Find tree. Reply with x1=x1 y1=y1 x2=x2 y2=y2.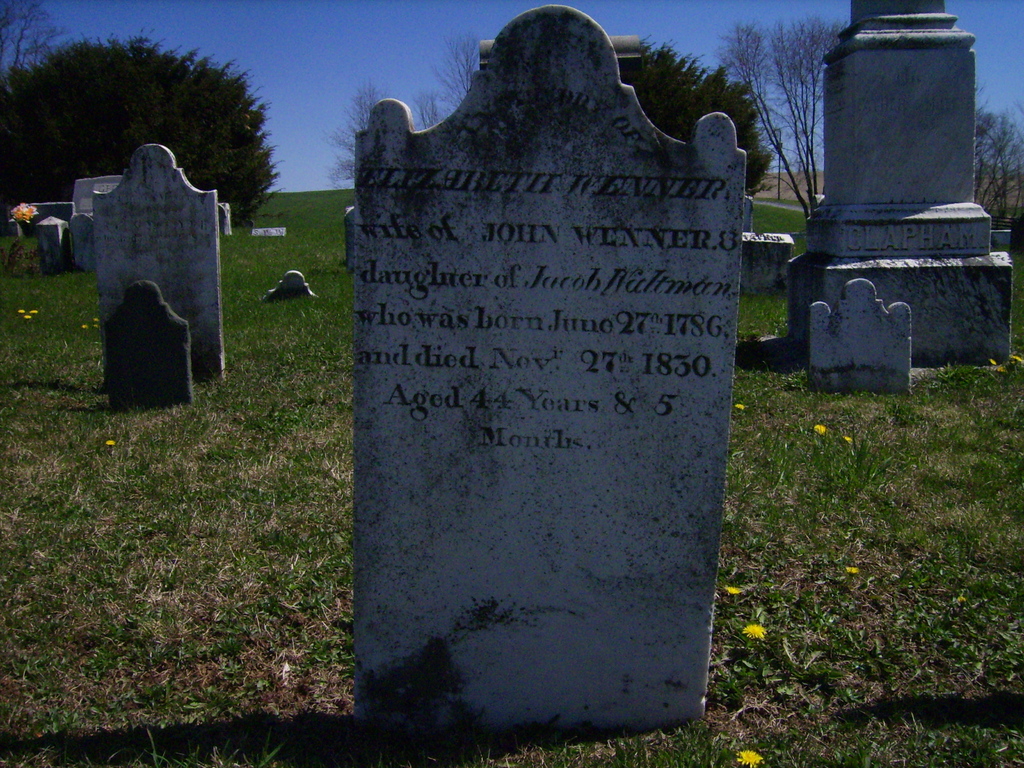
x1=412 y1=29 x2=476 y2=134.
